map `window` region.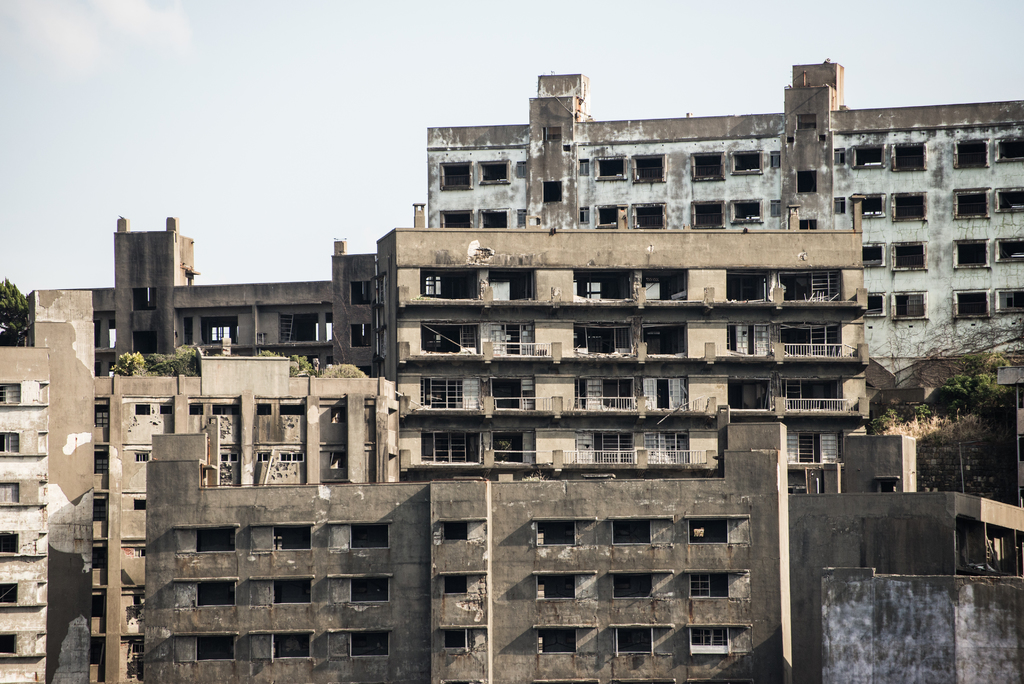
Mapped to <box>135,335,157,354</box>.
